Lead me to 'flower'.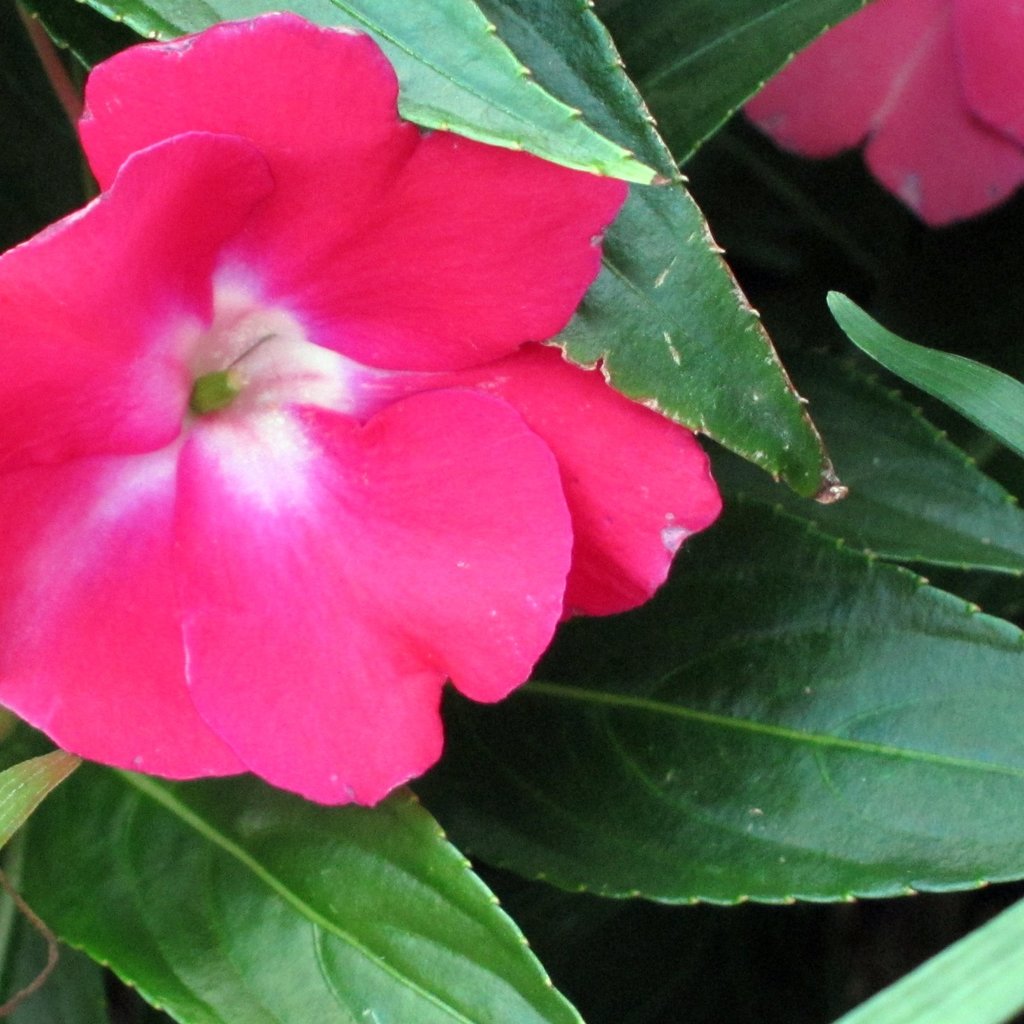
Lead to pyautogui.locateOnScreen(746, 0, 1023, 224).
